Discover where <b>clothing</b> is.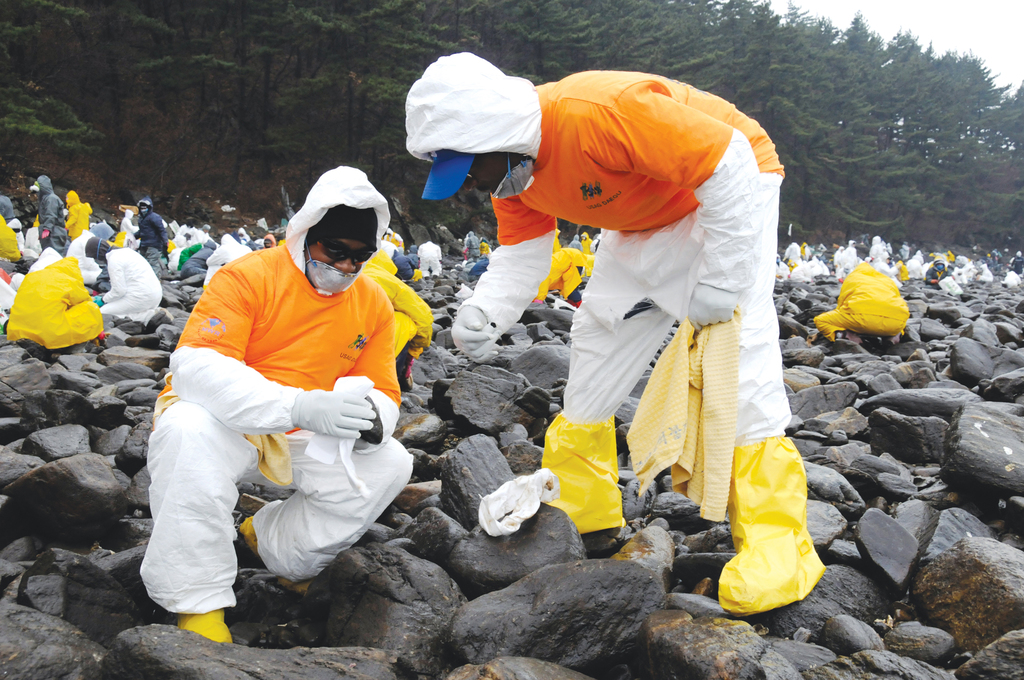
Discovered at region(166, 215, 276, 289).
